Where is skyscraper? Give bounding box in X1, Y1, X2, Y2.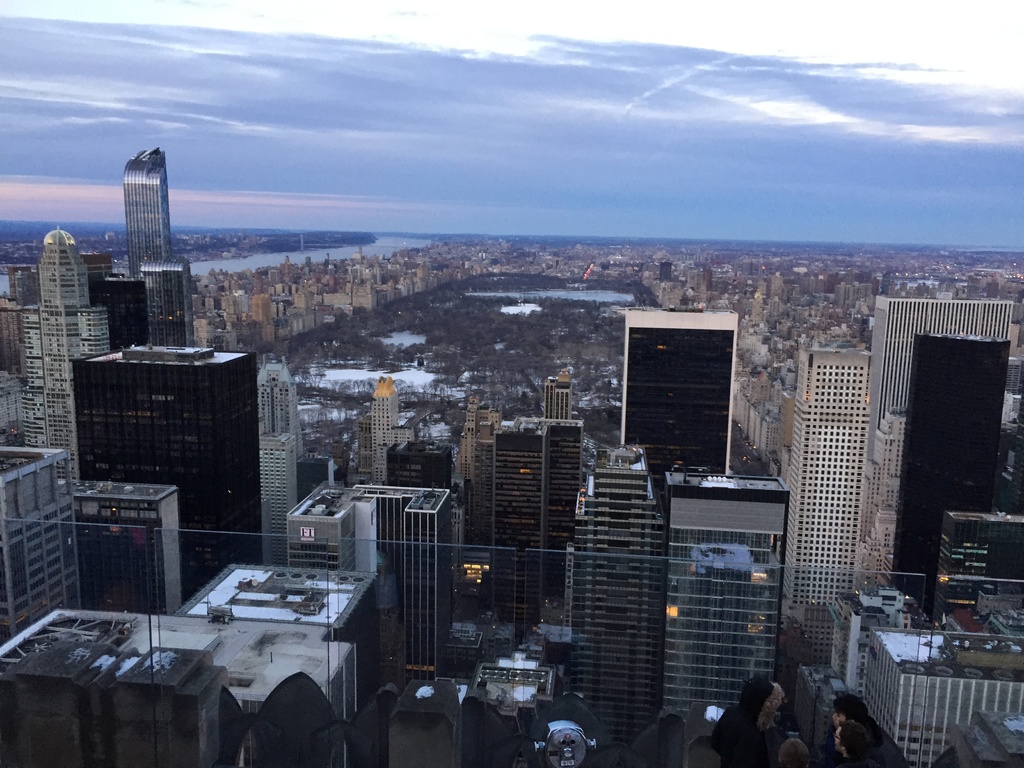
560, 461, 793, 761.
